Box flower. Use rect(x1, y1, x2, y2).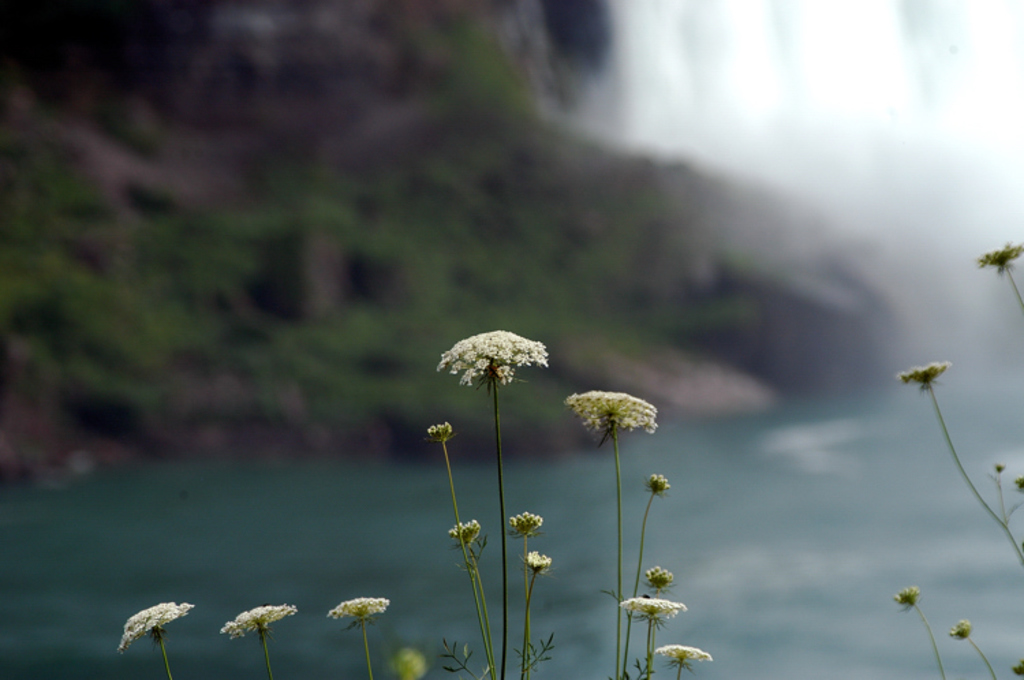
rect(987, 238, 1023, 269).
